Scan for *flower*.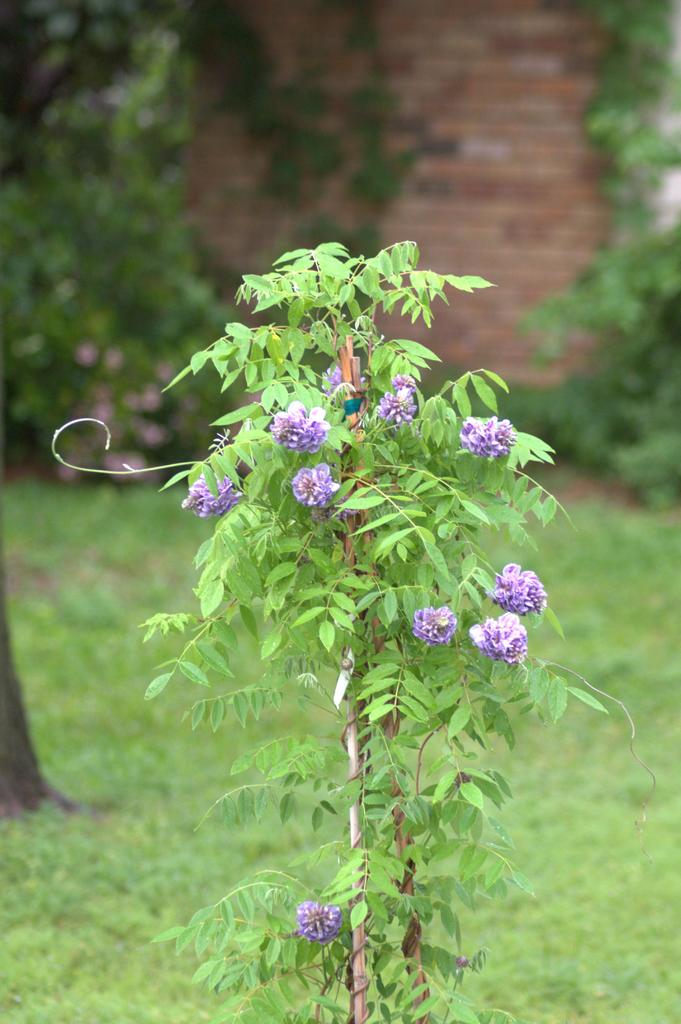
Scan result: 387:370:426:407.
